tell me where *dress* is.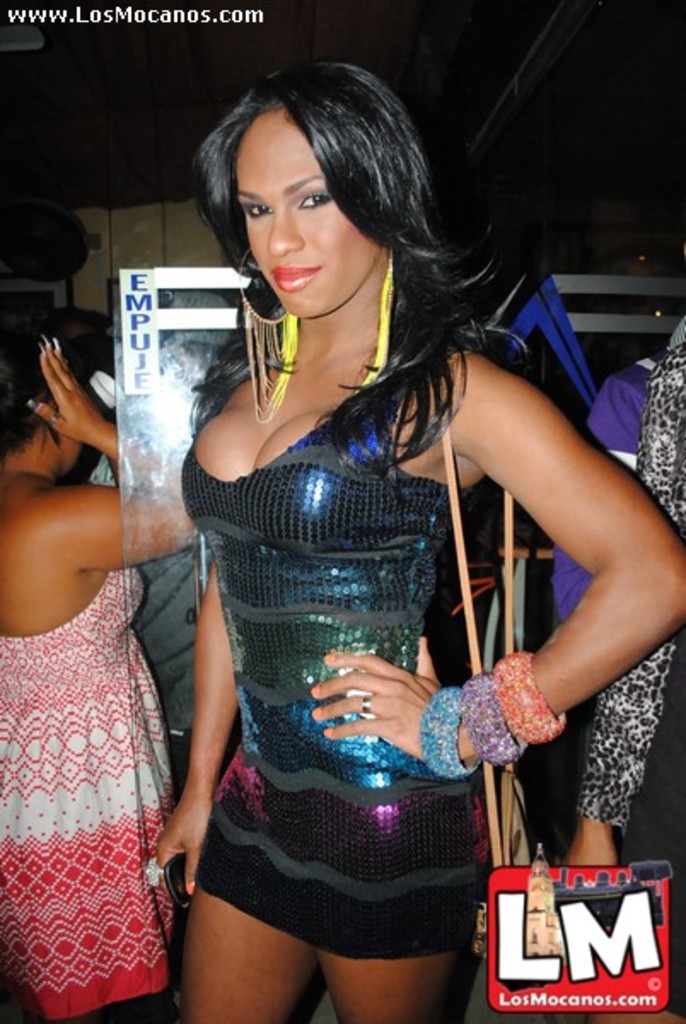
*dress* is at Rect(570, 338, 684, 1017).
